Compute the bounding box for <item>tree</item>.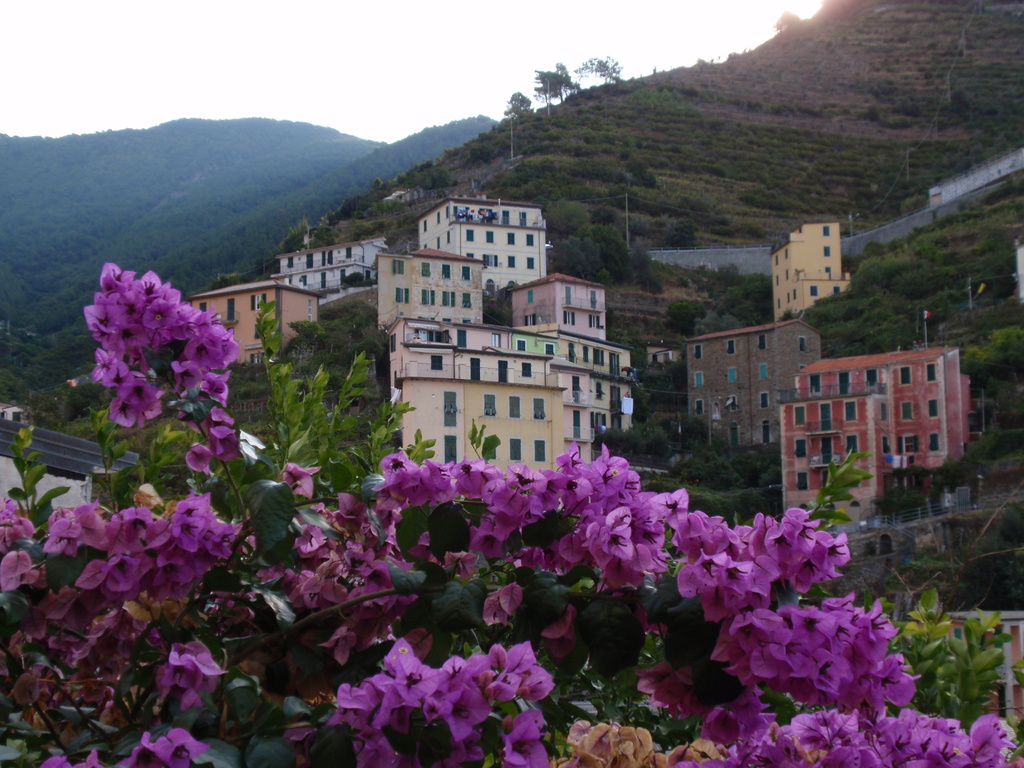
region(503, 90, 531, 113).
